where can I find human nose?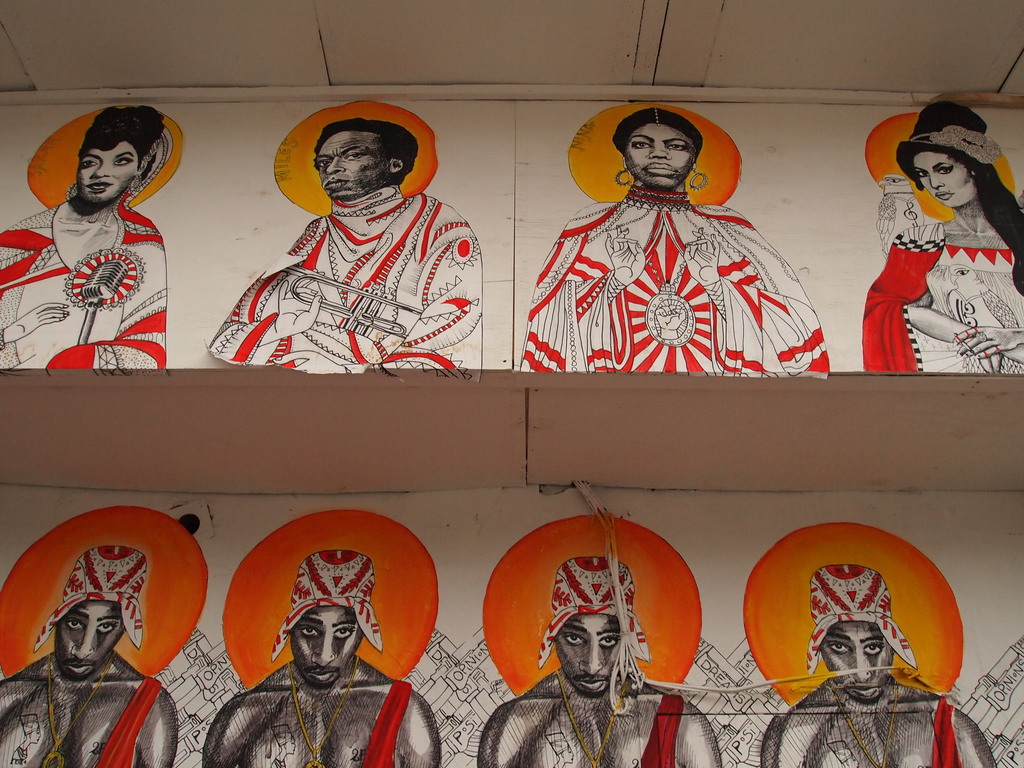
You can find it at x1=309, y1=633, x2=339, y2=668.
